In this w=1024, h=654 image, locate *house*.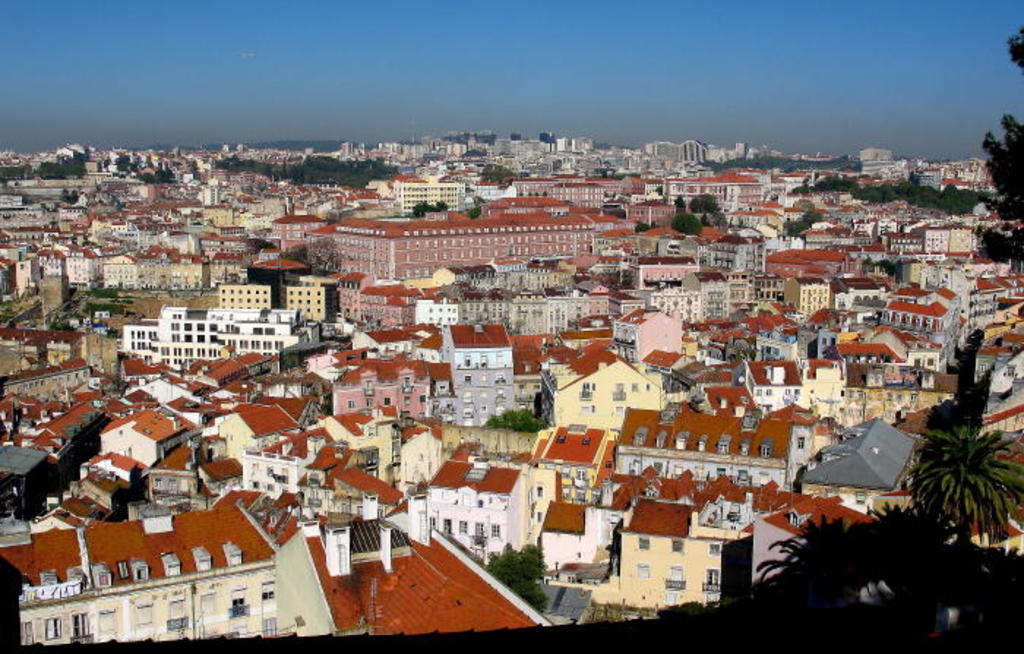
Bounding box: region(255, 143, 336, 168).
